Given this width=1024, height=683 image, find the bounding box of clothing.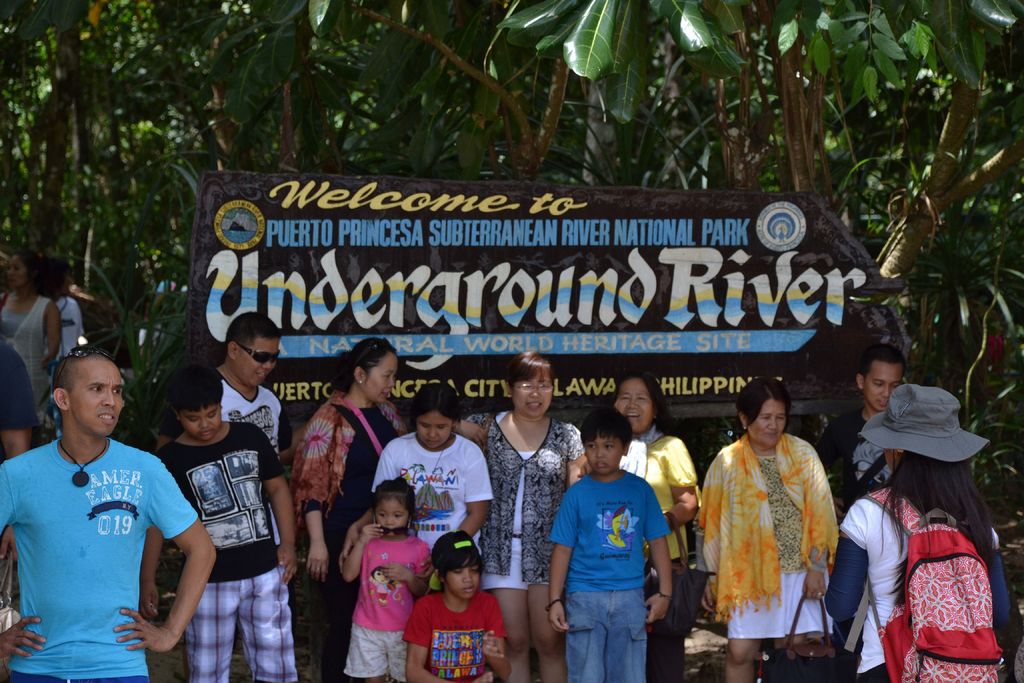
[left=193, top=416, right=307, bottom=682].
